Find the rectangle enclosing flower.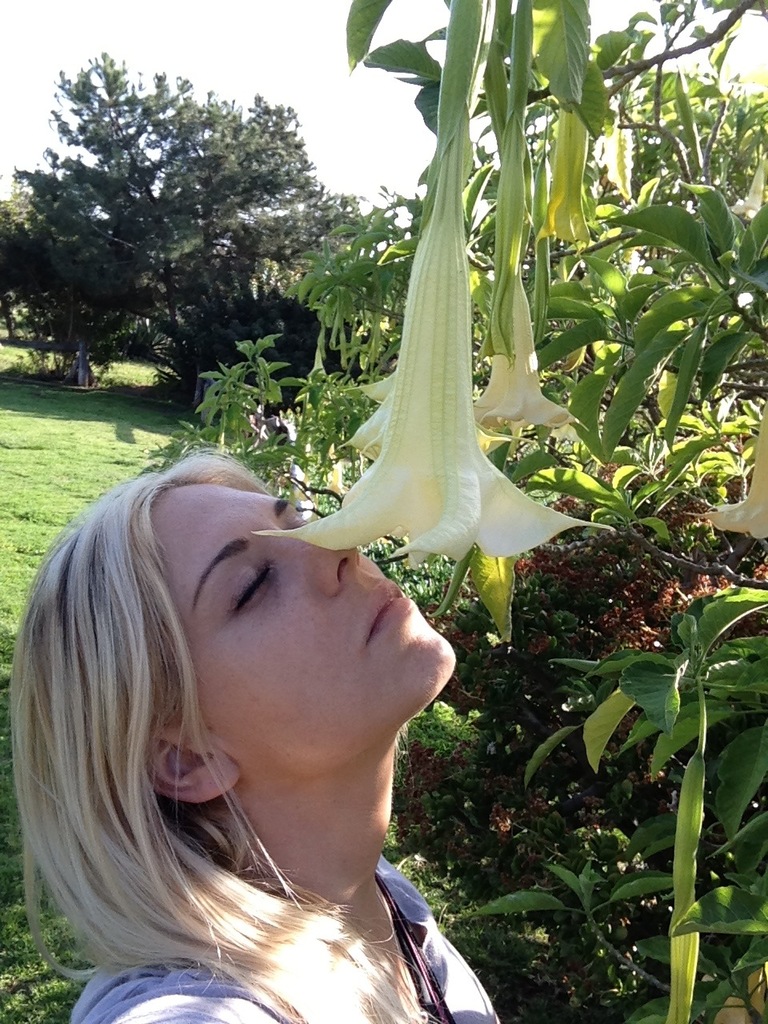
298 157 561 582.
